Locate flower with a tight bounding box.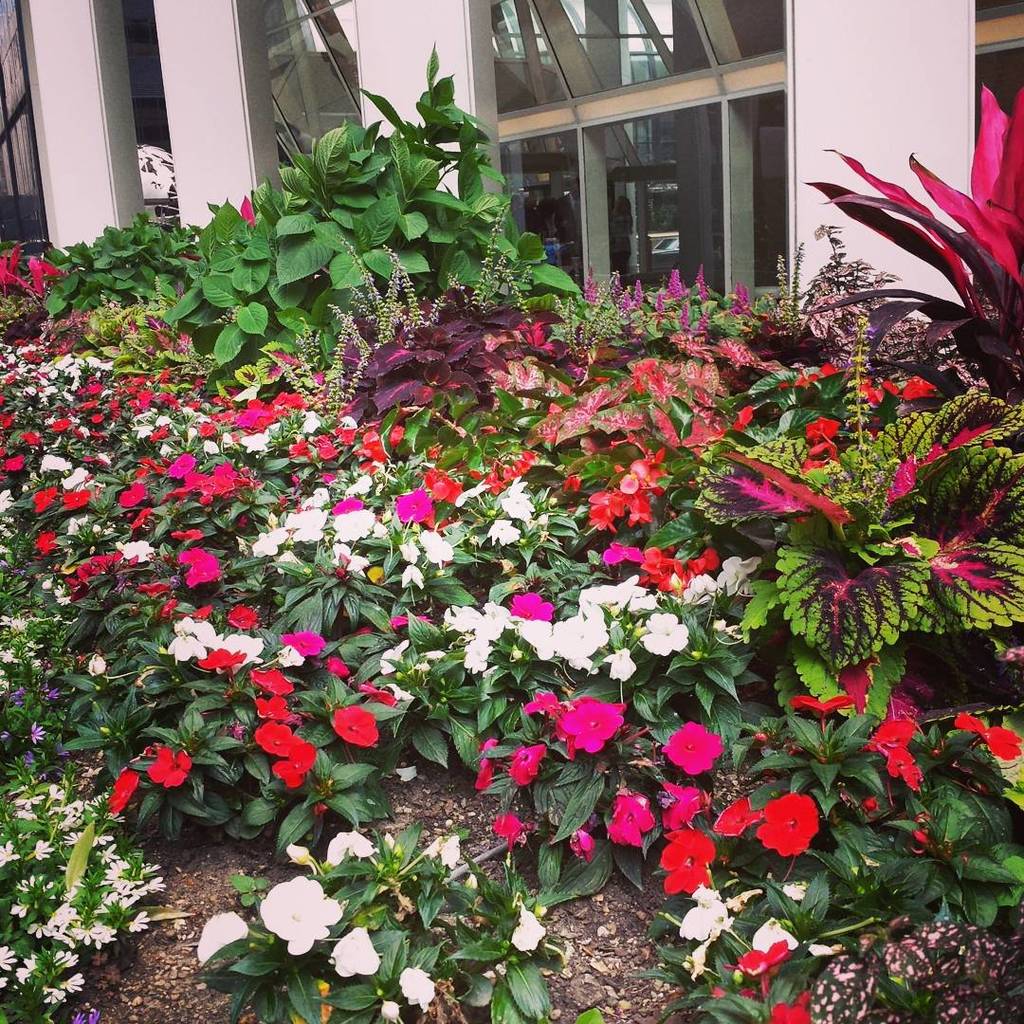
rect(393, 965, 435, 1012).
